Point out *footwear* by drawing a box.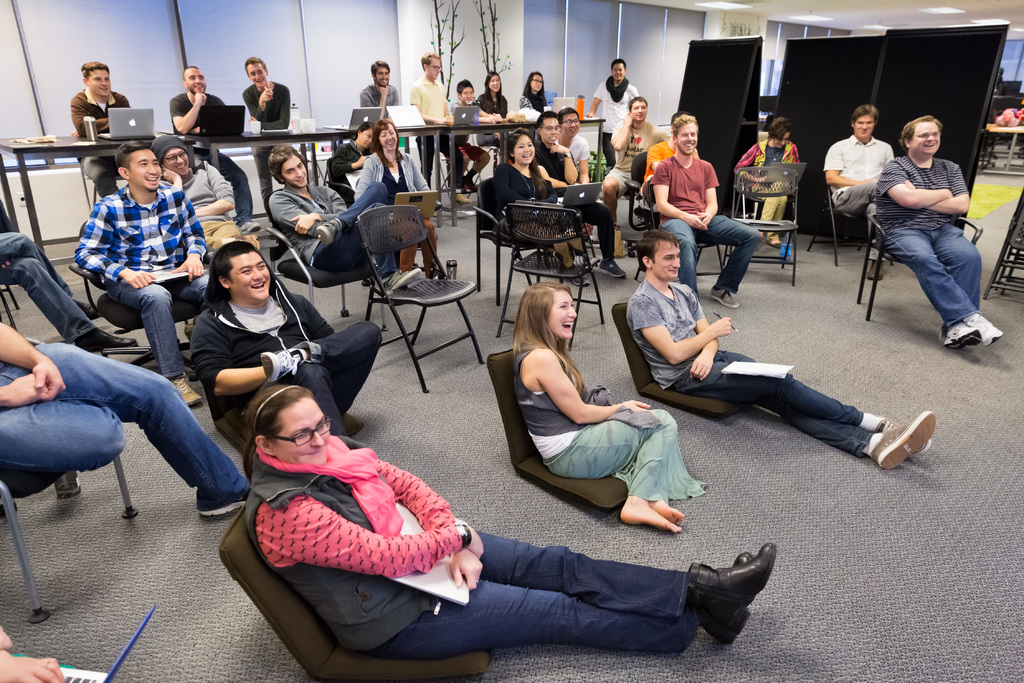
943:324:983:352.
